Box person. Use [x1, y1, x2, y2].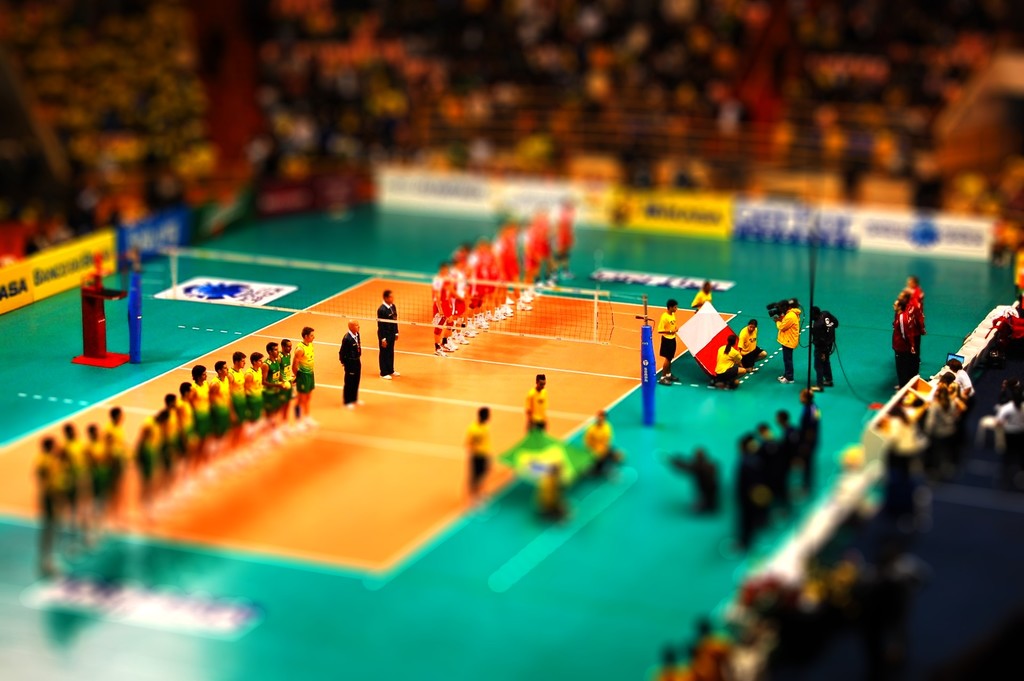
[714, 335, 745, 386].
